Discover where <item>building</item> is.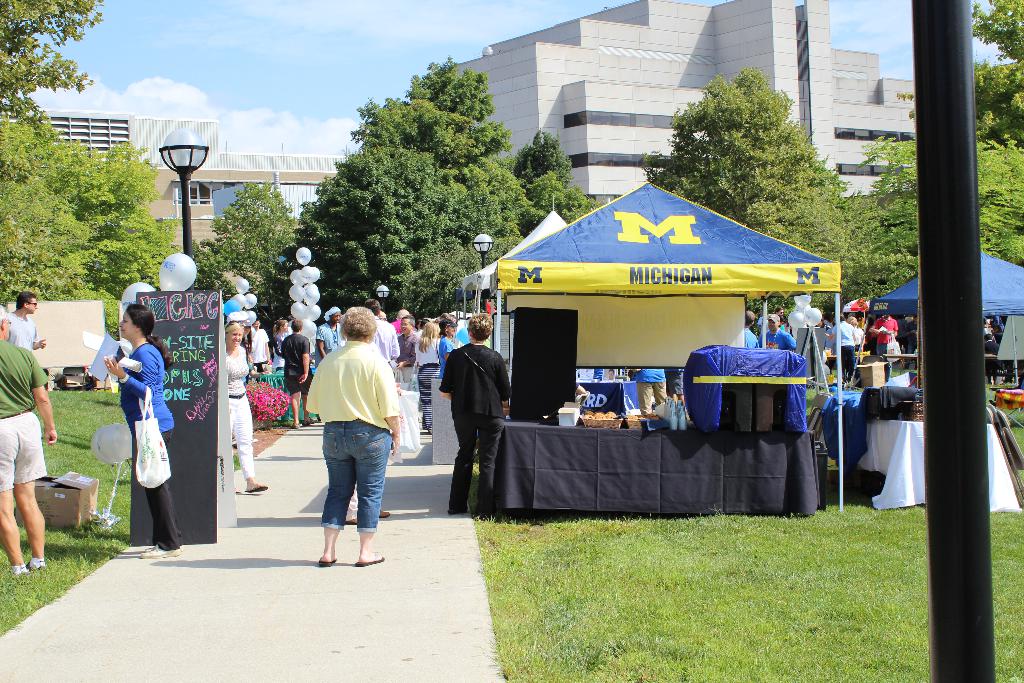
Discovered at [449, 0, 914, 218].
